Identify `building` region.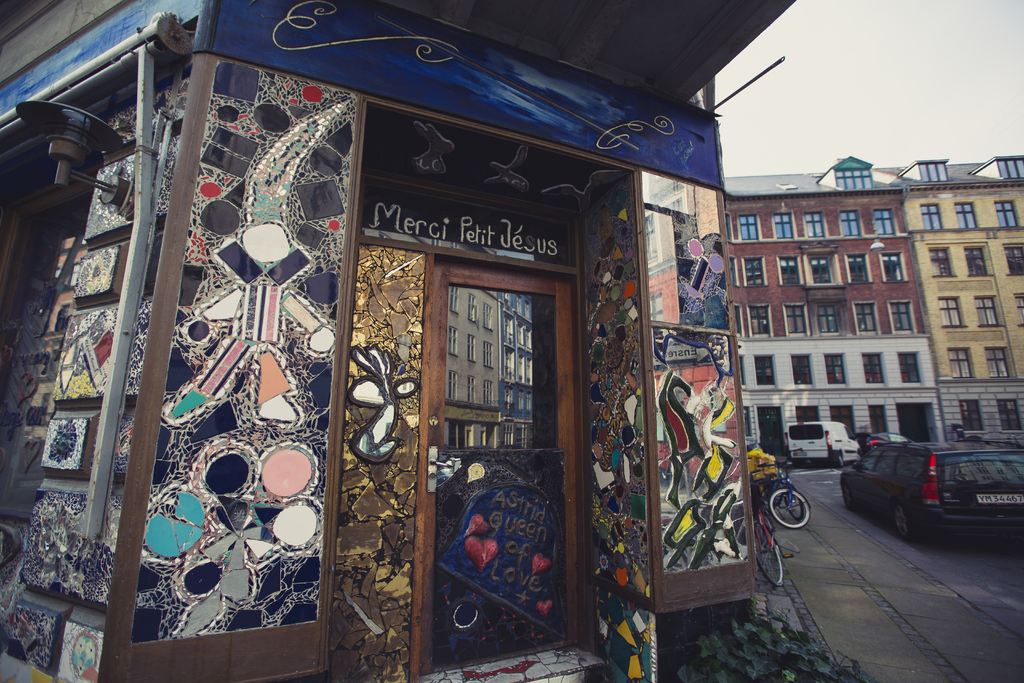
Region: {"x1": 722, "y1": 152, "x2": 1023, "y2": 454}.
